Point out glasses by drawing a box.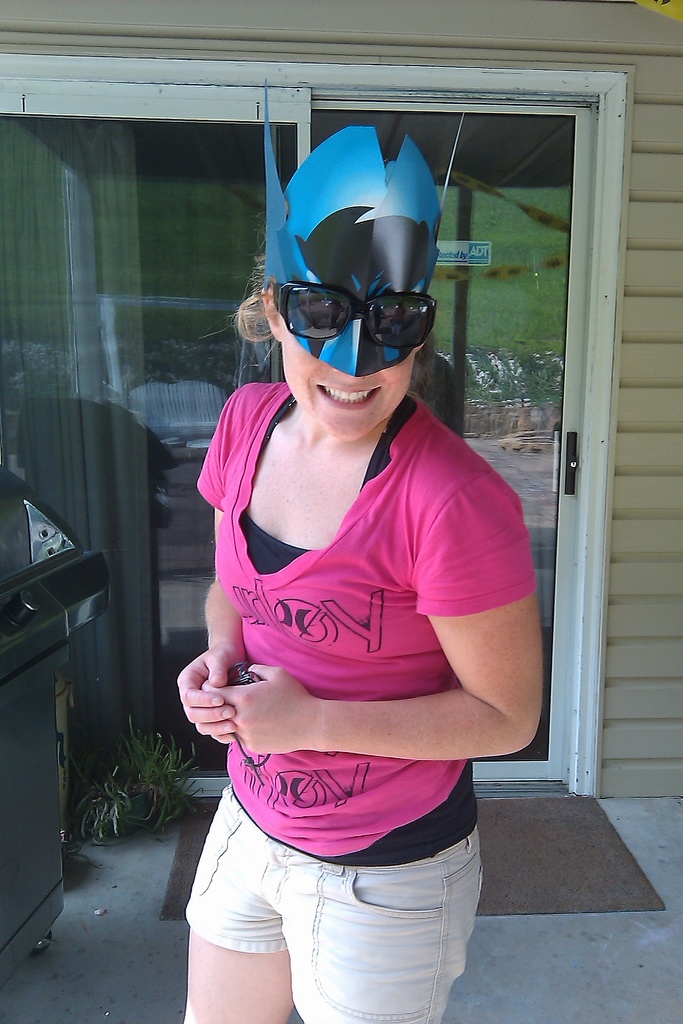
region(256, 283, 438, 346).
